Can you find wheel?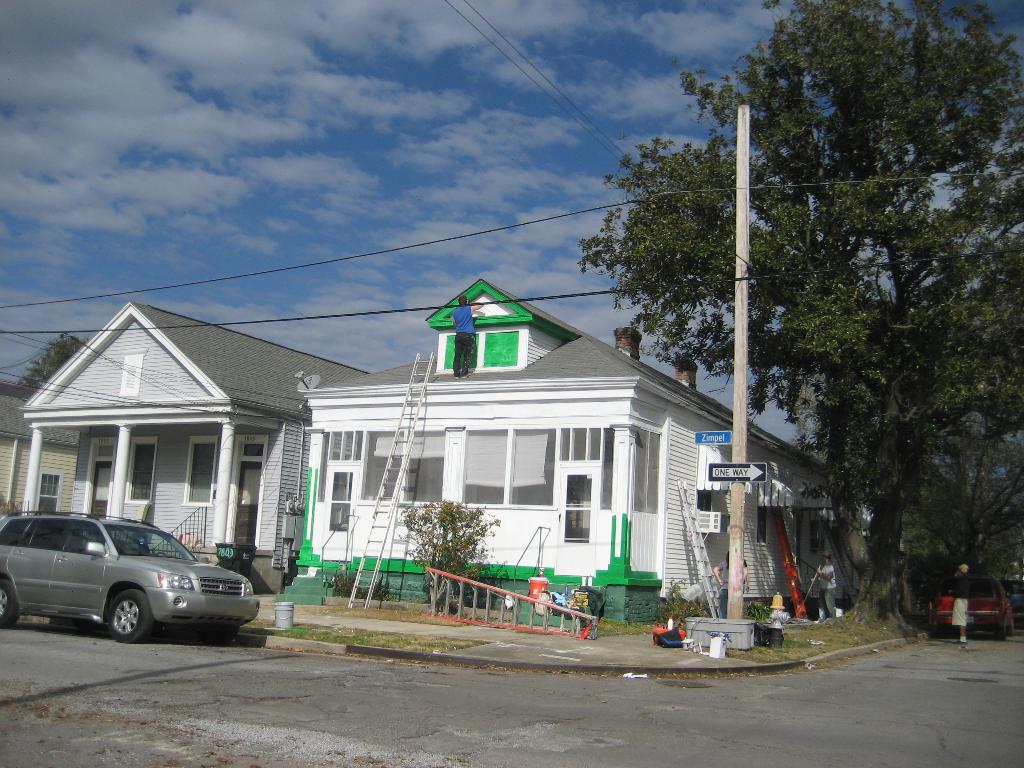
Yes, bounding box: [61, 595, 175, 655].
